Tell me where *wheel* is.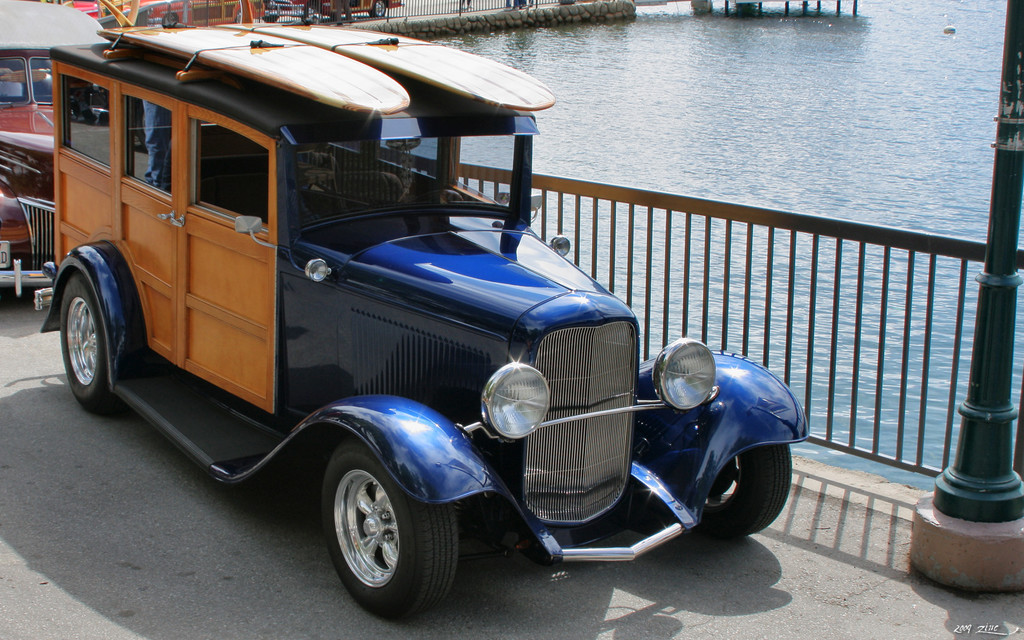
*wheel* is at locate(58, 280, 120, 406).
